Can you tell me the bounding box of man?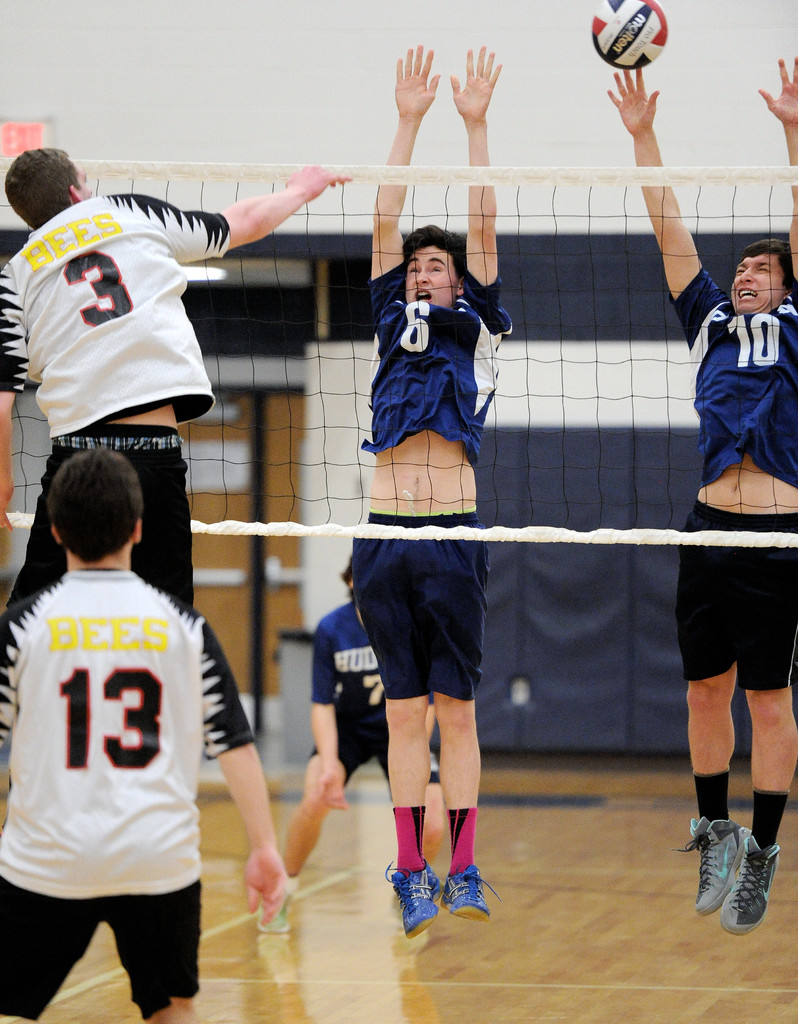
BBox(602, 66, 797, 934).
